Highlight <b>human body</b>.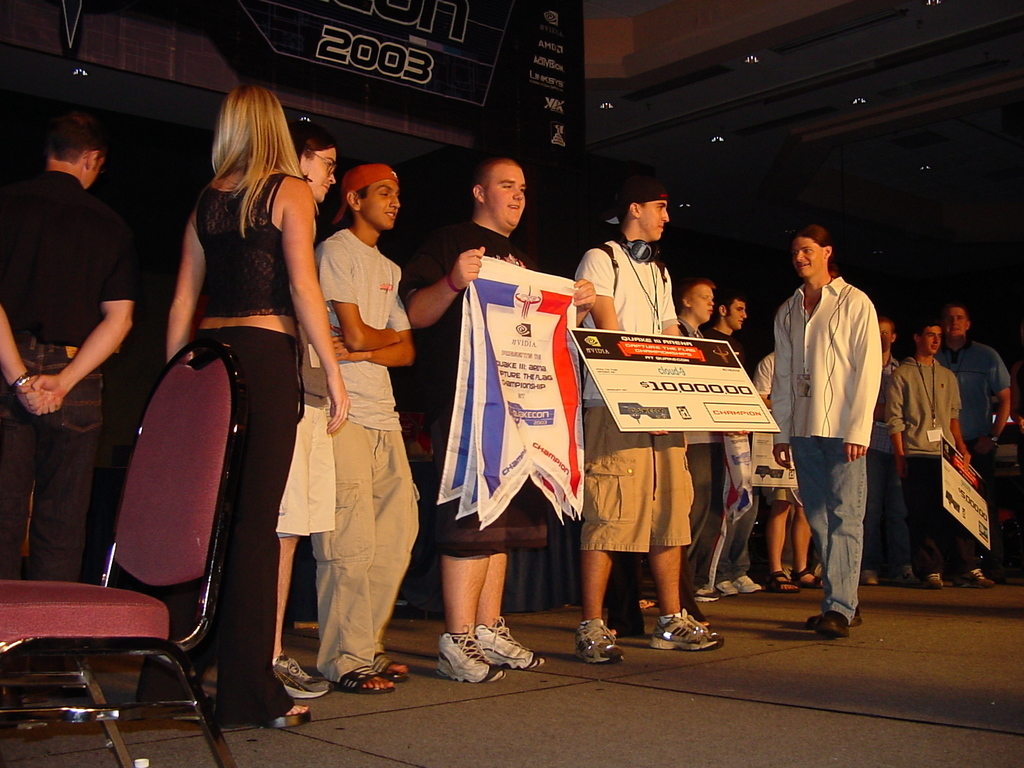
Highlighted region: 938, 335, 1016, 449.
